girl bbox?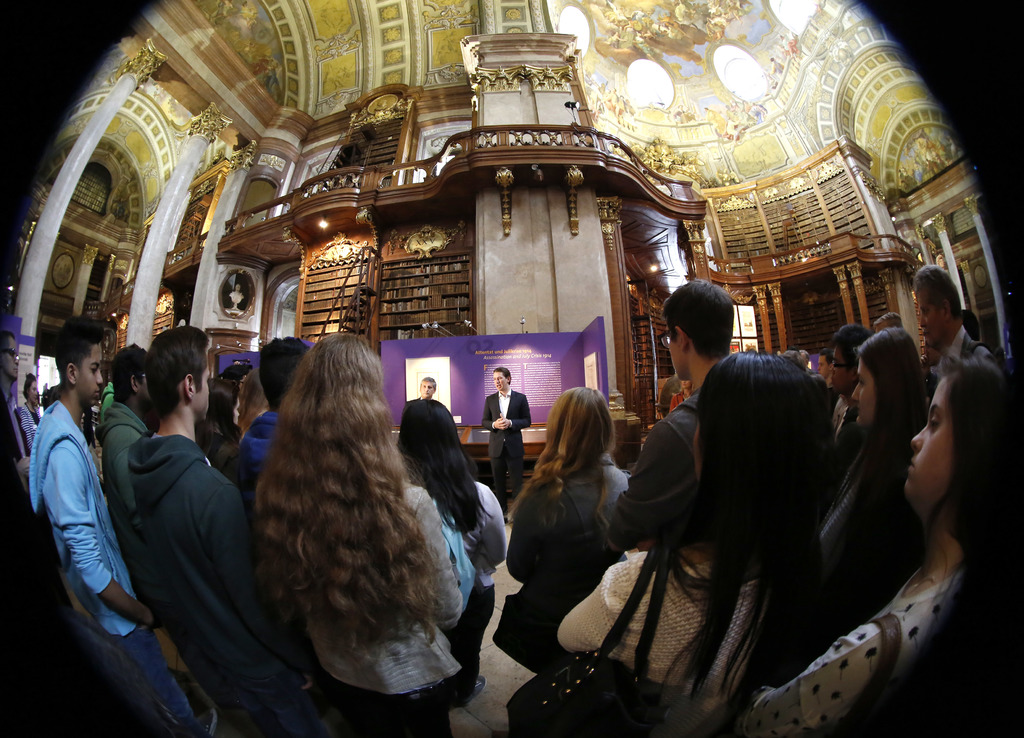
box(506, 390, 630, 639)
